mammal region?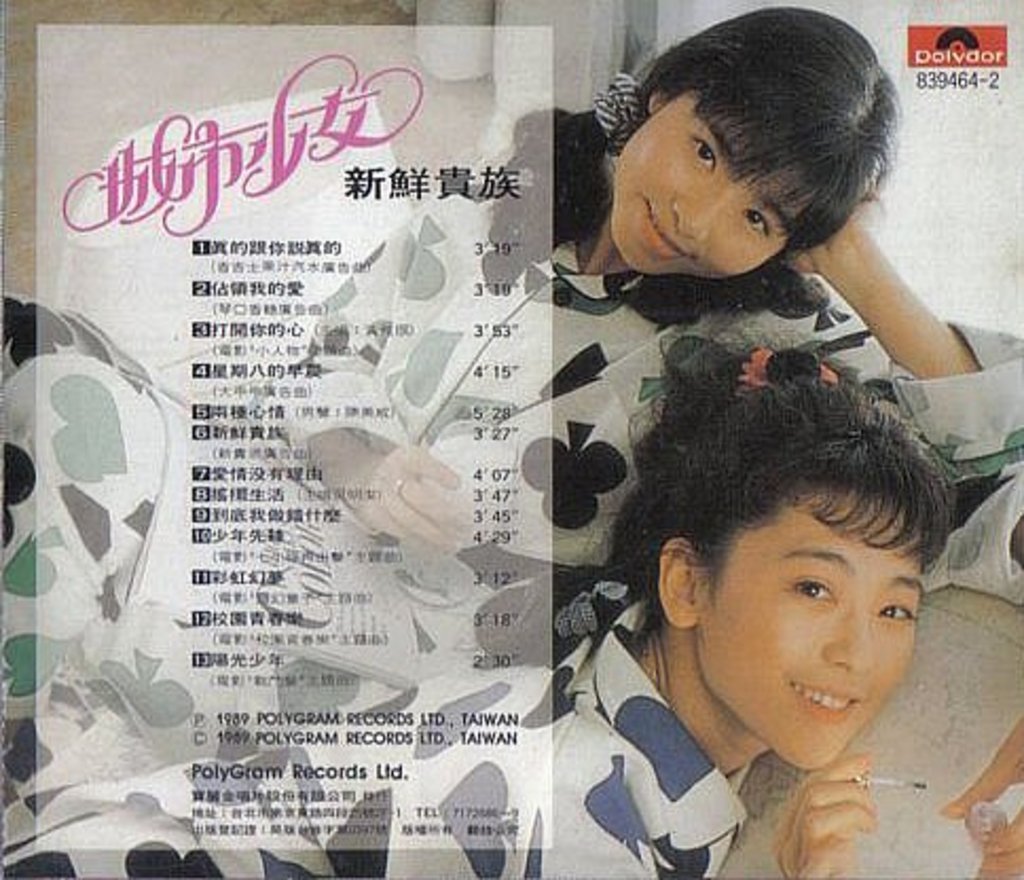
select_region(0, 0, 1022, 764)
